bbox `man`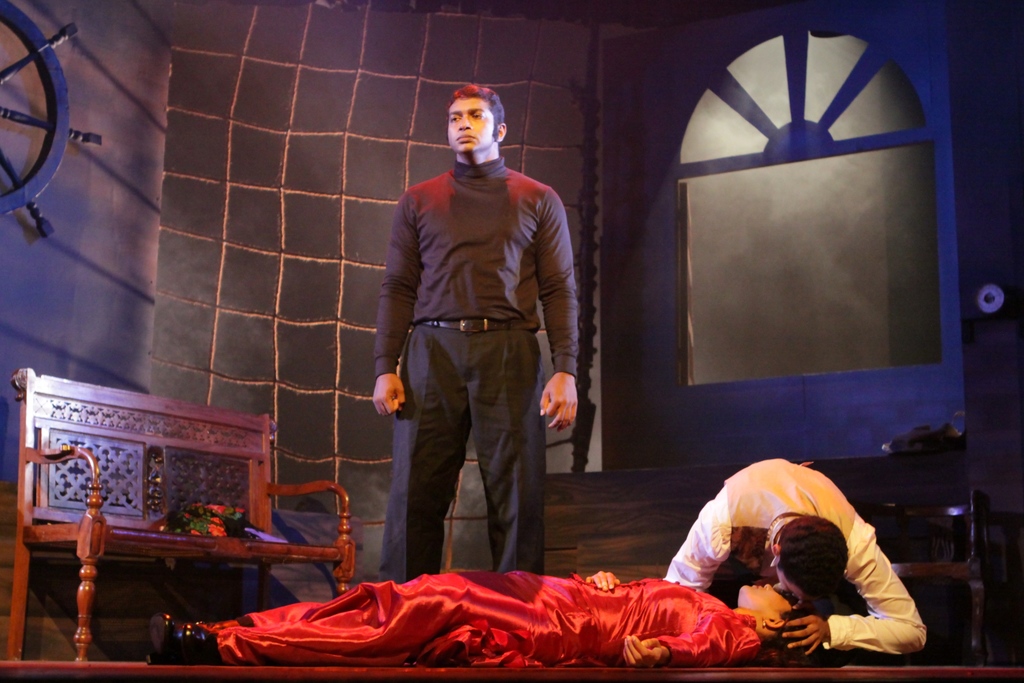
rect(665, 460, 926, 657)
